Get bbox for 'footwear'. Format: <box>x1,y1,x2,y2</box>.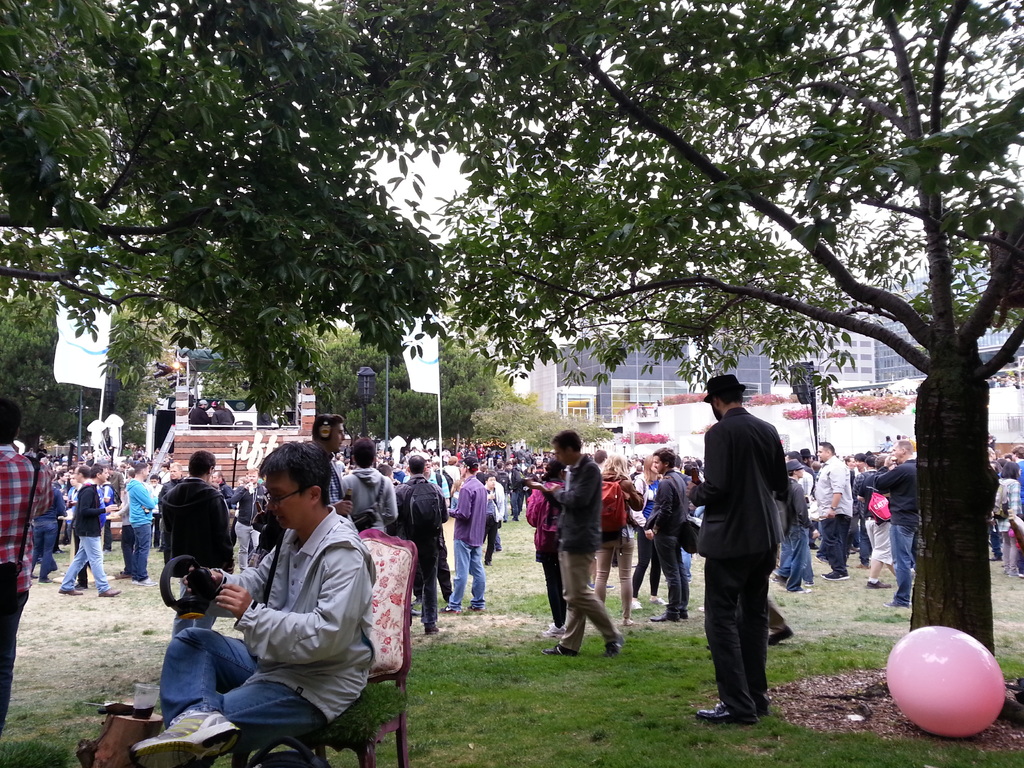
<box>604,637,625,662</box>.
